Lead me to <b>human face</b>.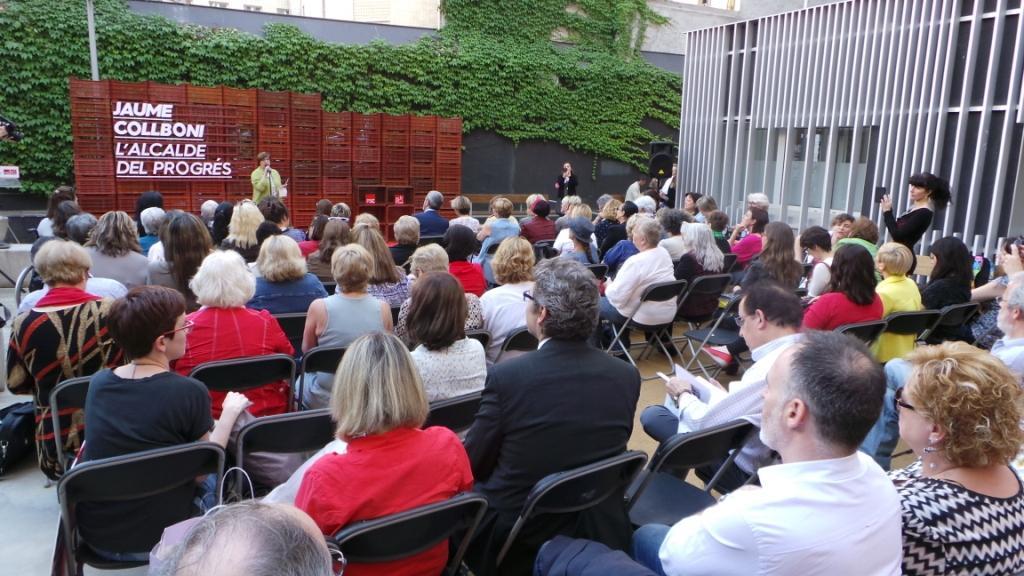
Lead to l=166, t=311, r=184, b=358.
